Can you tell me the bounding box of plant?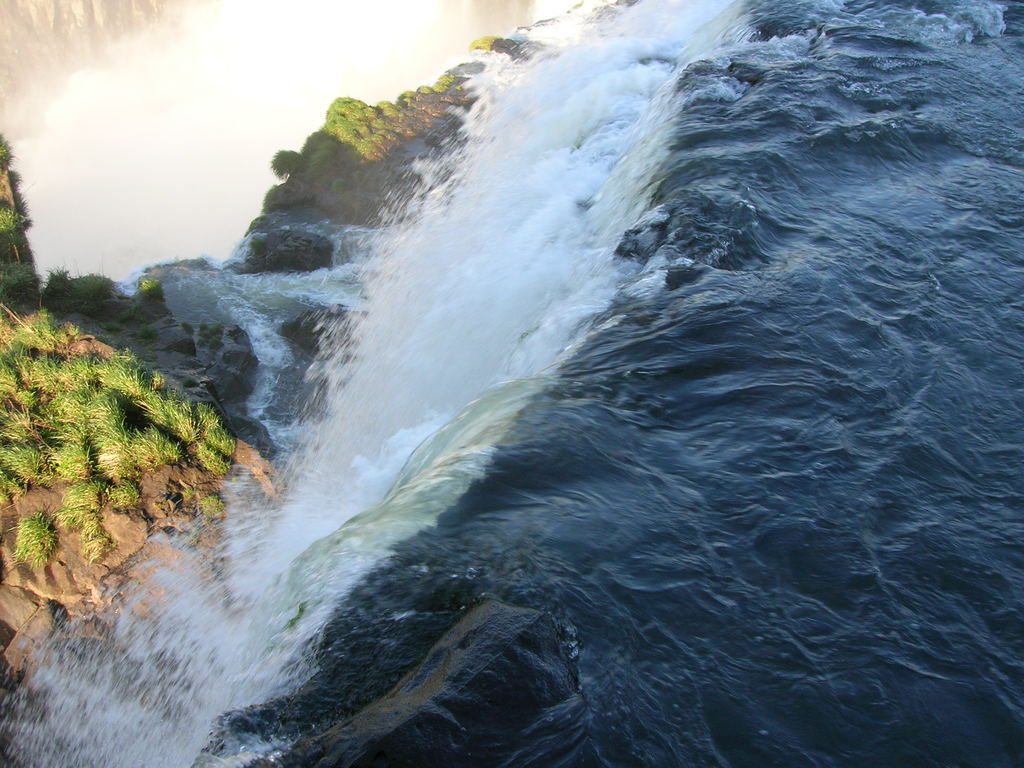
(1,164,22,188).
